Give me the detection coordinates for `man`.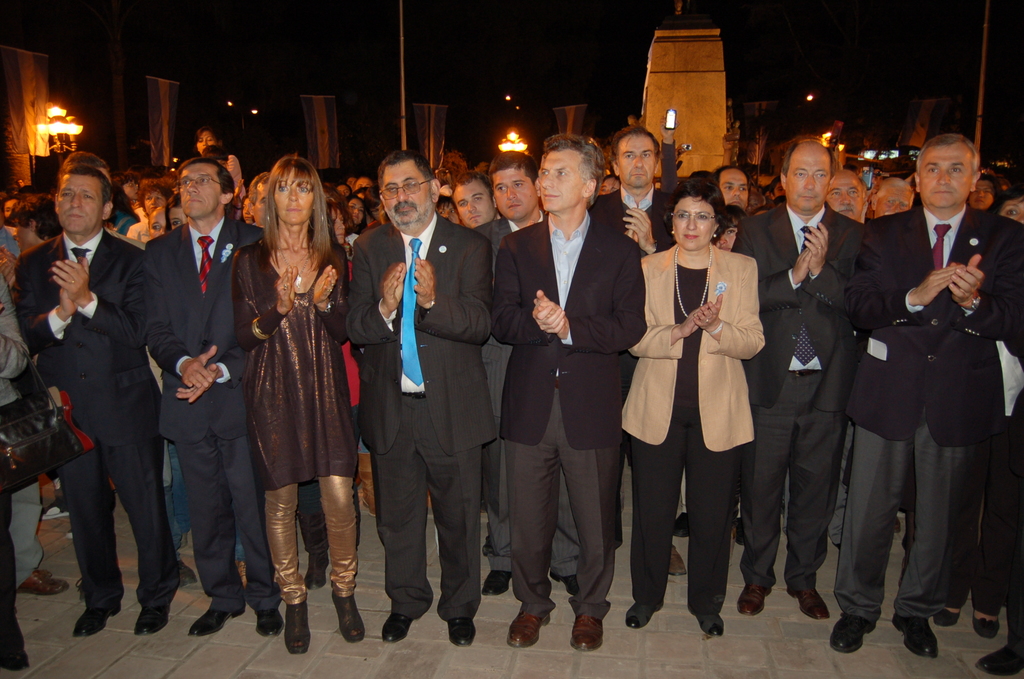
bbox=(729, 133, 870, 614).
